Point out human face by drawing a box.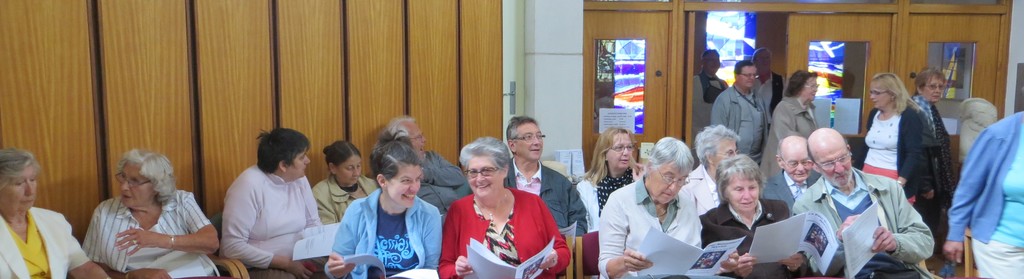
[713,139,738,170].
